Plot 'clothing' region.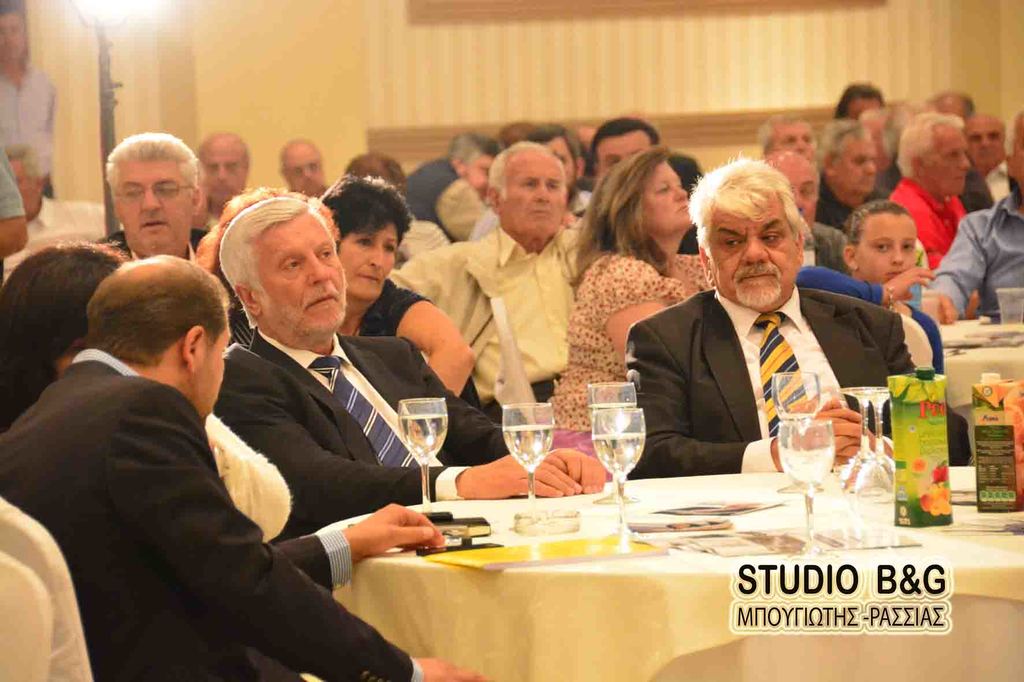
Plotted at pyautogui.locateOnScreen(0, 164, 25, 221).
